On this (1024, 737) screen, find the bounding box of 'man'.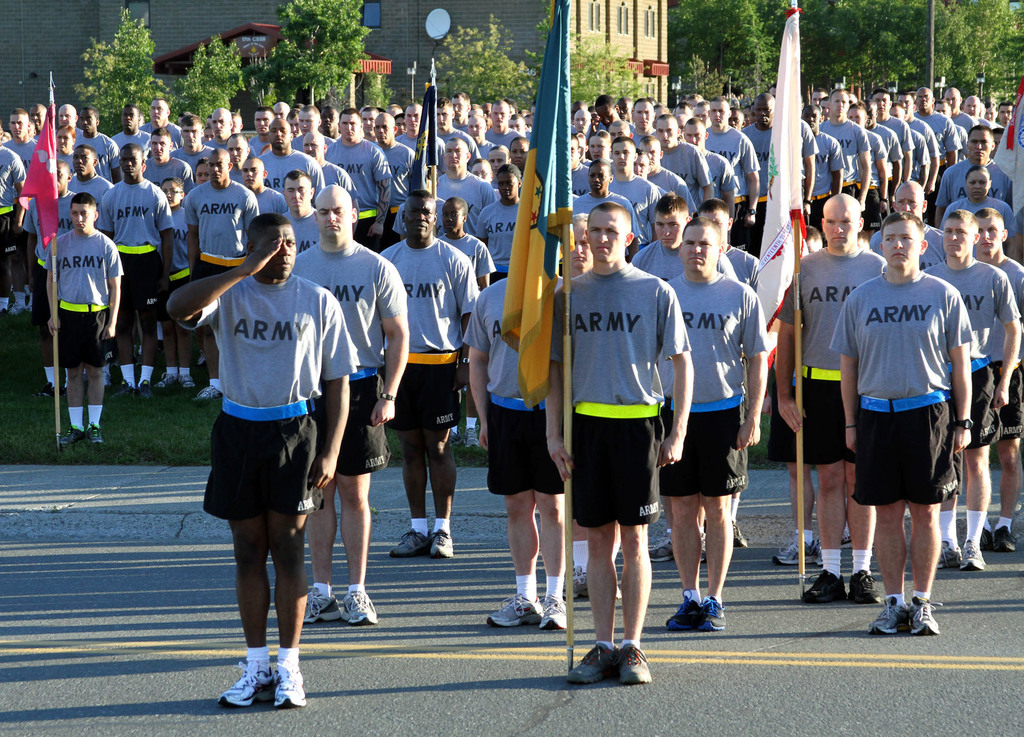
Bounding box: x1=556 y1=205 x2=598 y2=285.
